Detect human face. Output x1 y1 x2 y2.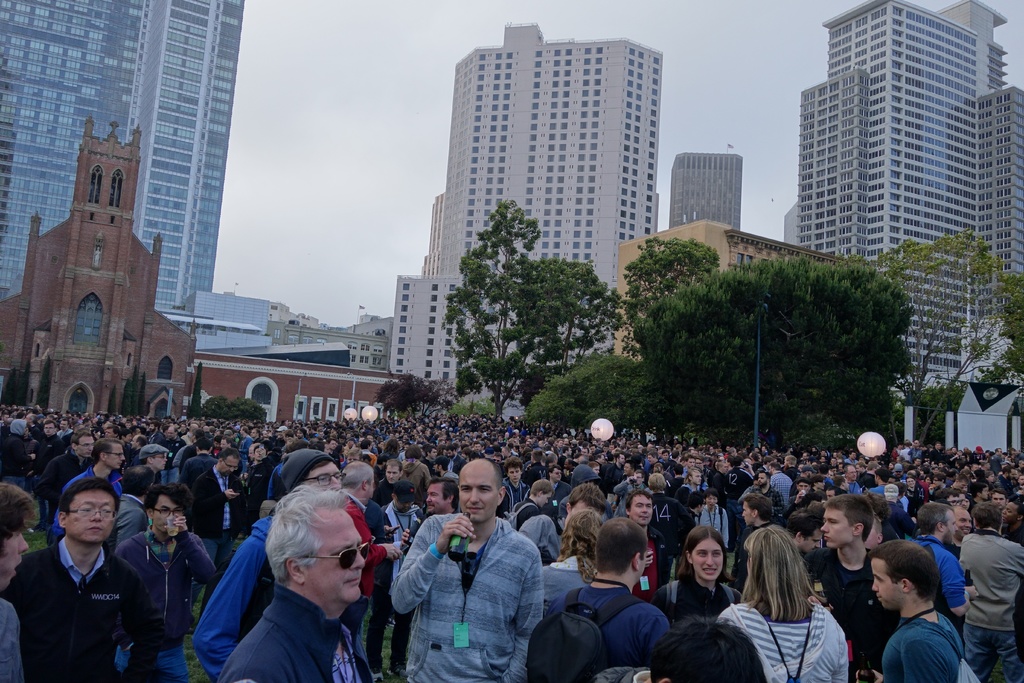
250 431 255 439.
